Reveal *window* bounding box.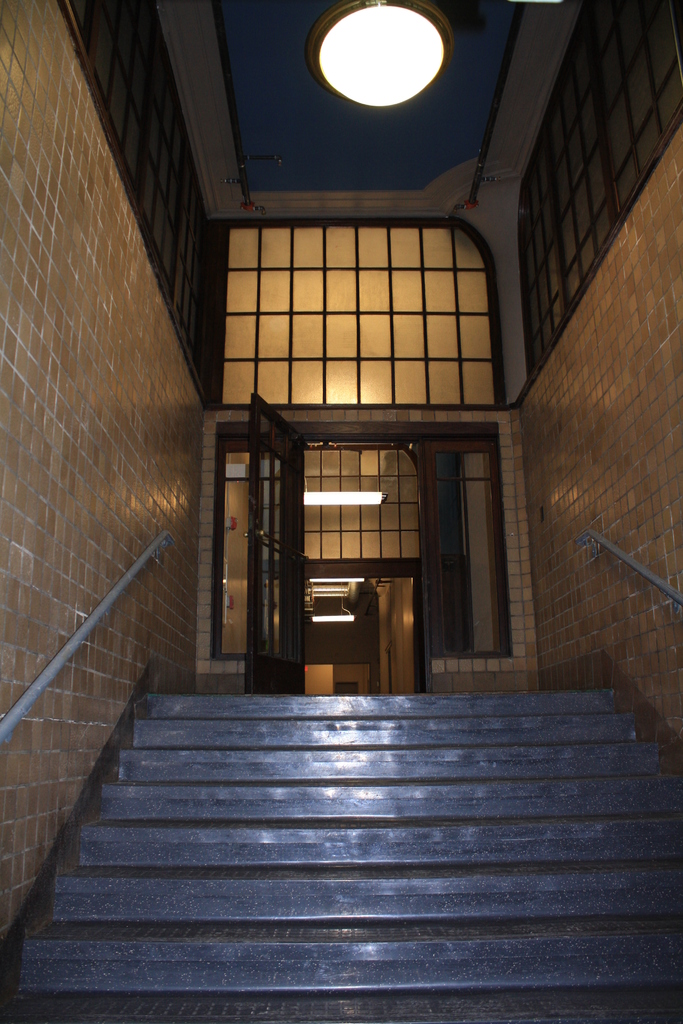
Revealed: (left=413, top=381, right=507, bottom=664).
